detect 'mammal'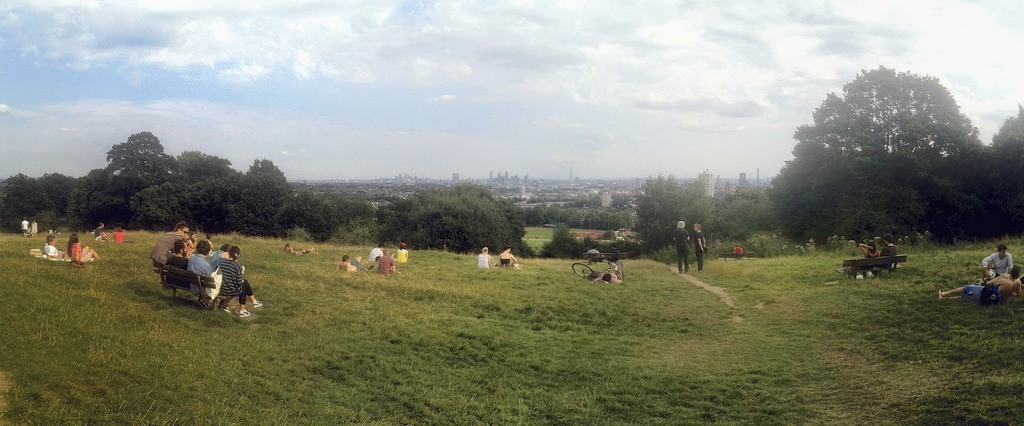
478, 247, 491, 269
